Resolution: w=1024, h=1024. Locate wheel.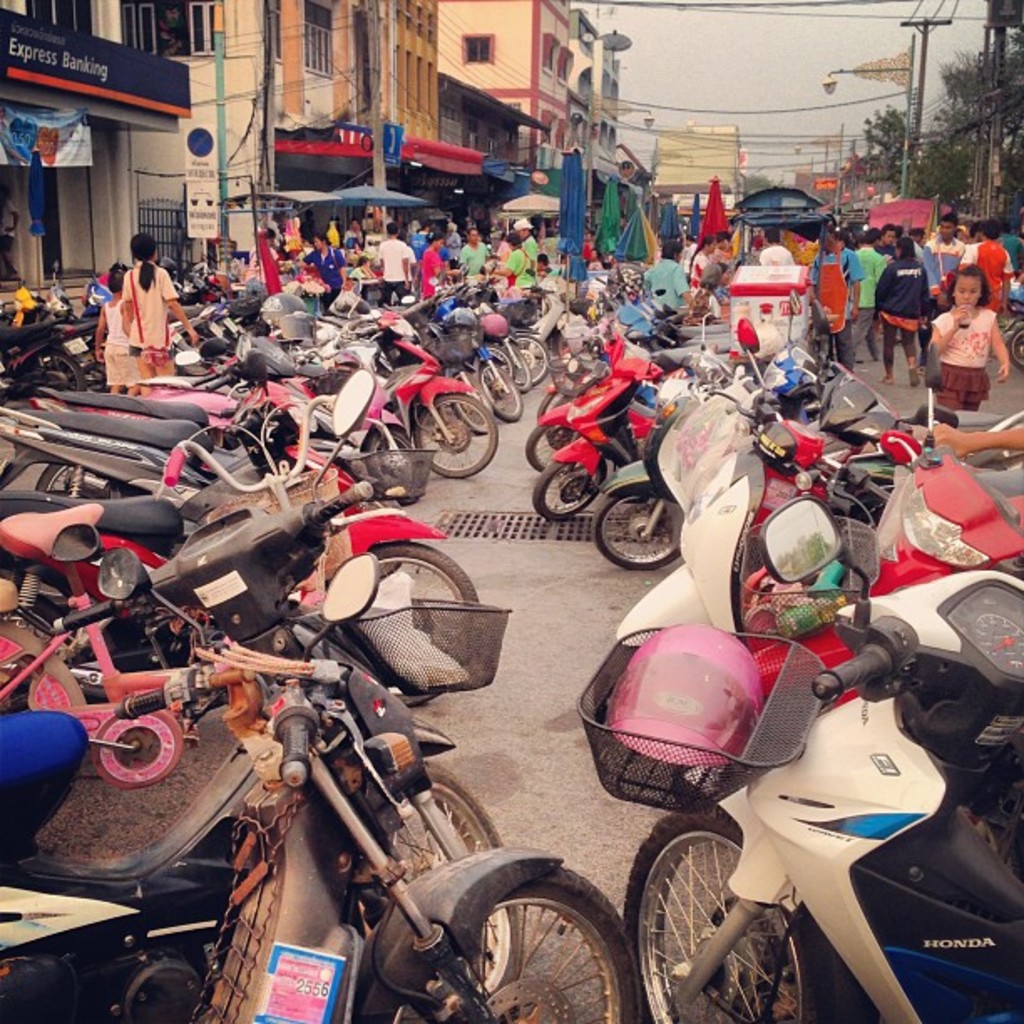
457/400/494/435.
